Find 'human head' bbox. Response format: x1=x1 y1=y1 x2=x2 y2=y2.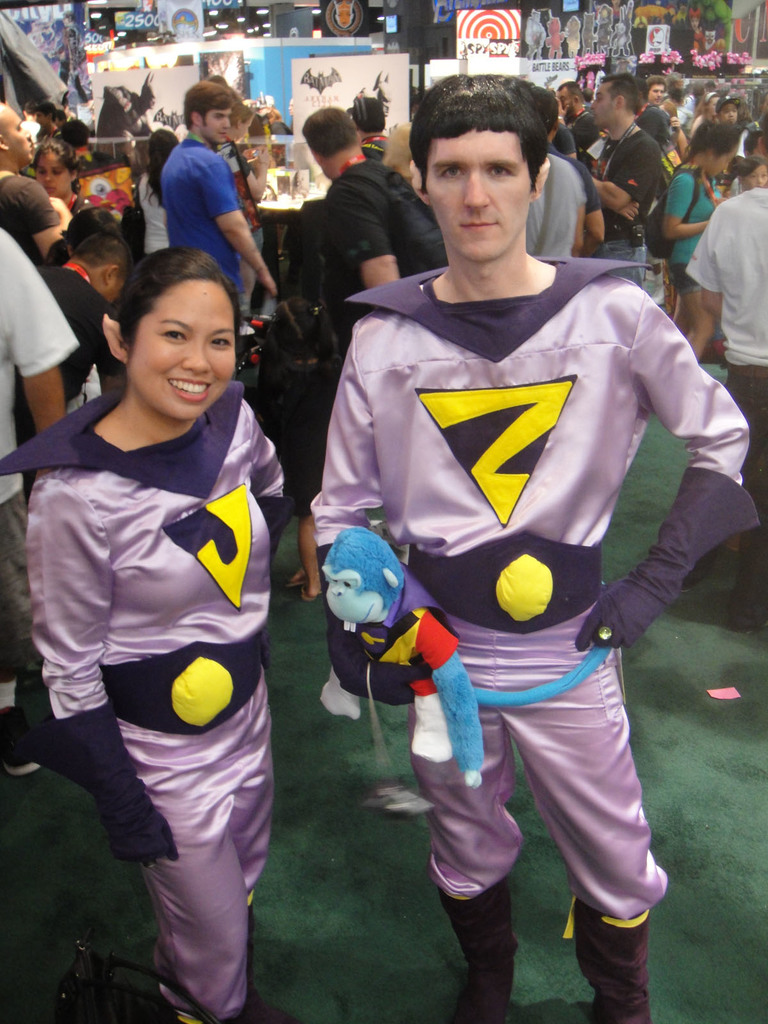
x1=639 y1=78 x2=669 y2=109.
